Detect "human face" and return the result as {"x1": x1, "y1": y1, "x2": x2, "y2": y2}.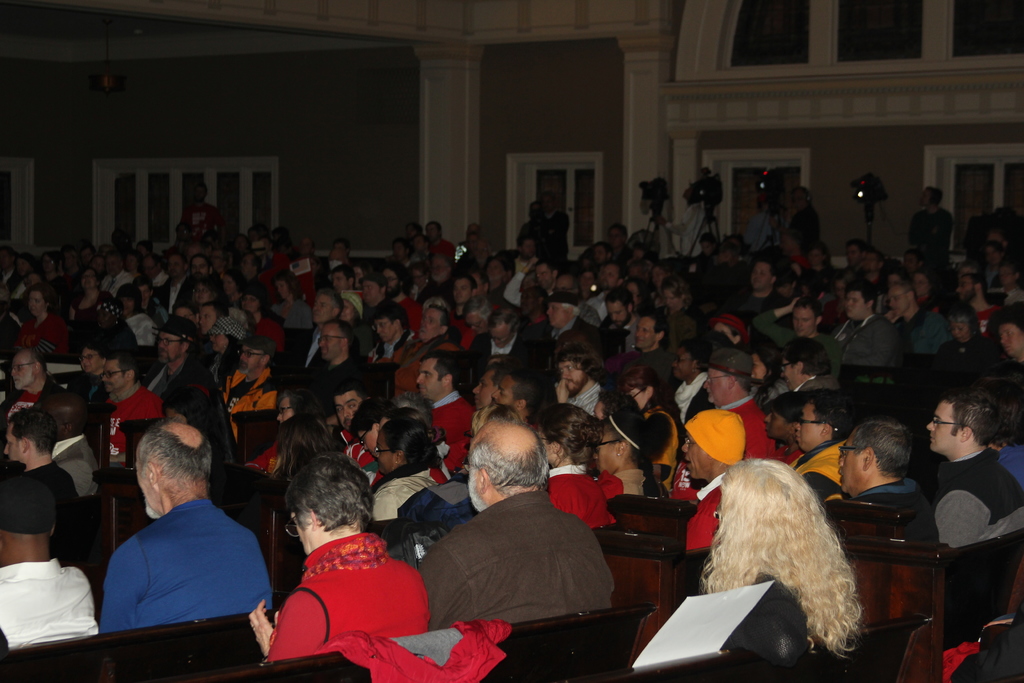
{"x1": 795, "y1": 402, "x2": 824, "y2": 448}.
